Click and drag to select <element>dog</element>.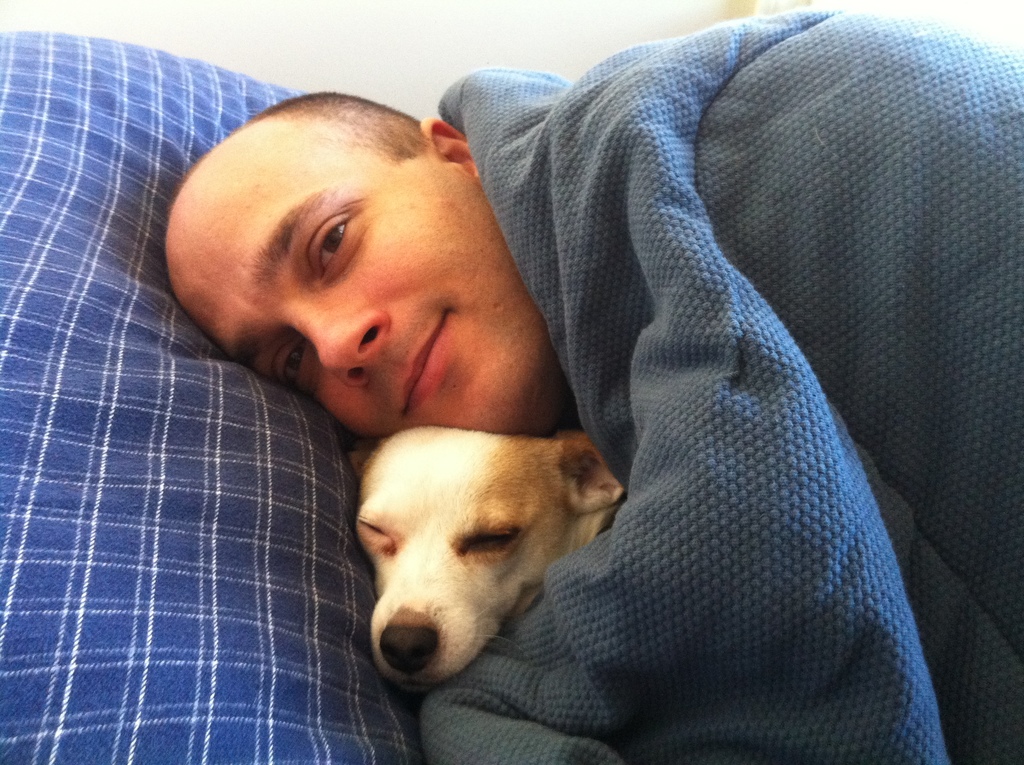
Selection: 345/420/630/697.
